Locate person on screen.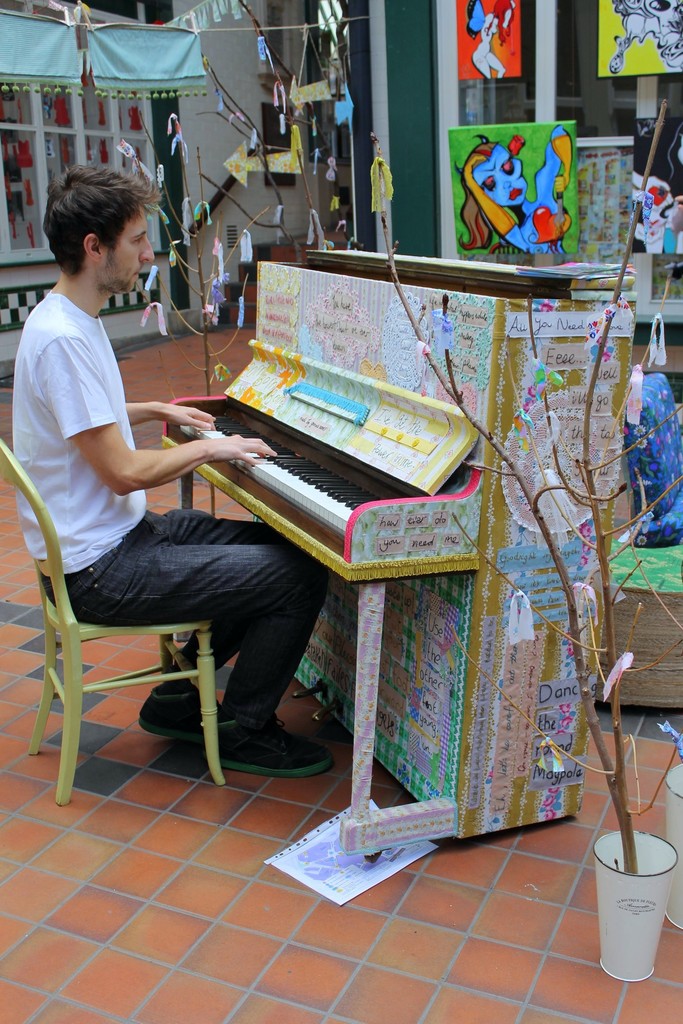
On screen at bbox=(462, 127, 574, 264).
